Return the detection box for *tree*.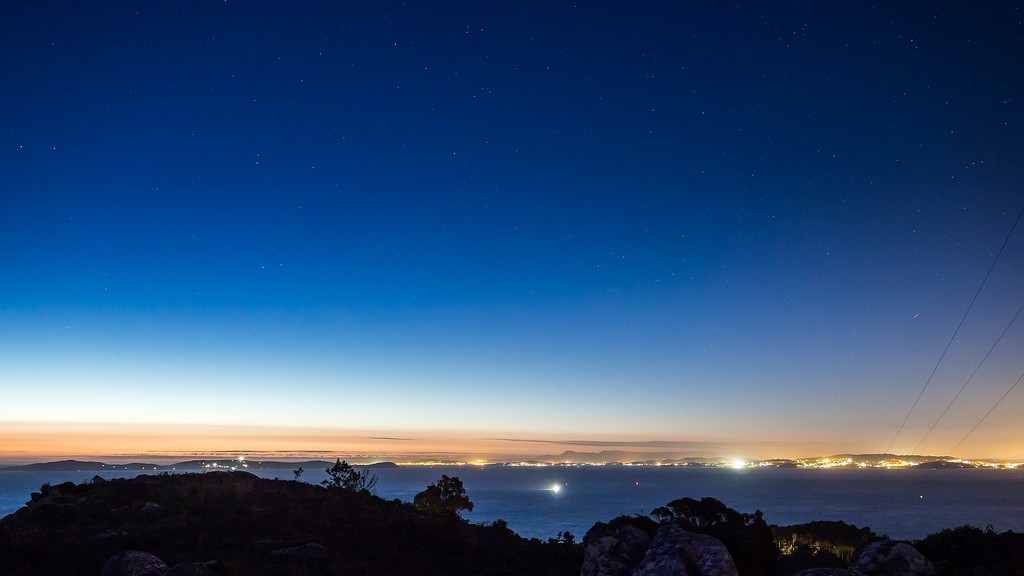
413:476:479:529.
